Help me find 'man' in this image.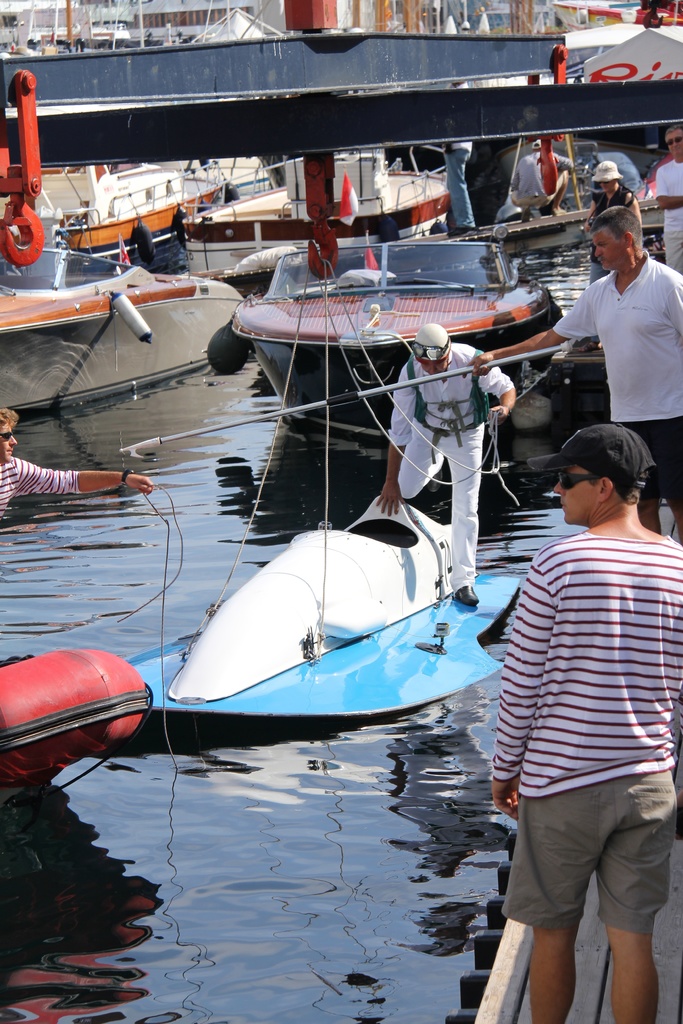
Found it: BBox(466, 203, 682, 533).
